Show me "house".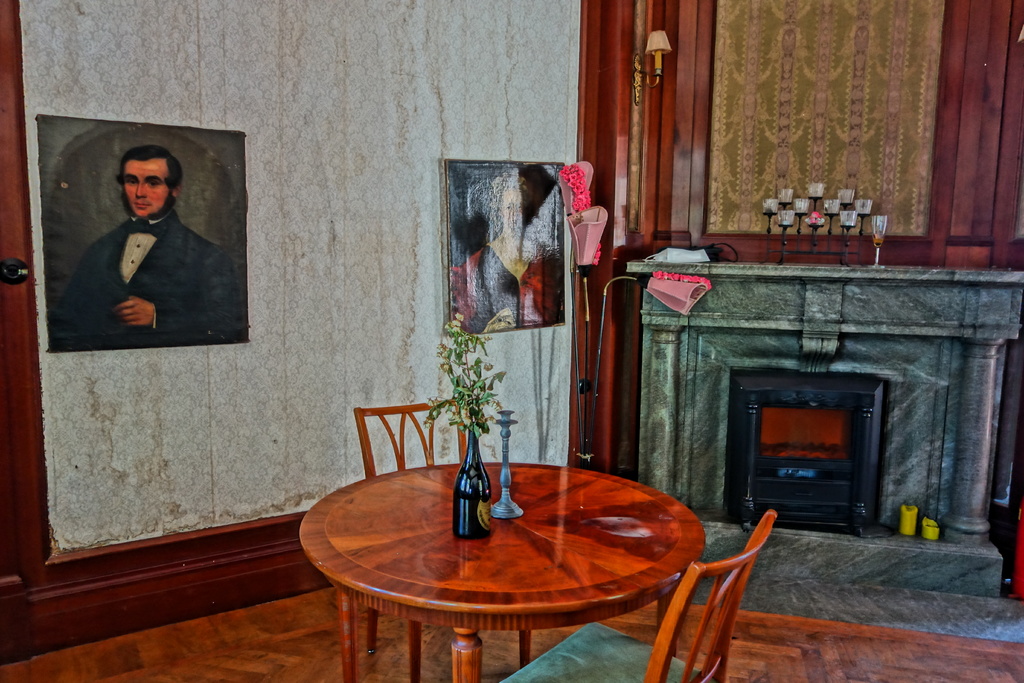
"house" is here: bbox(0, 32, 1023, 634).
